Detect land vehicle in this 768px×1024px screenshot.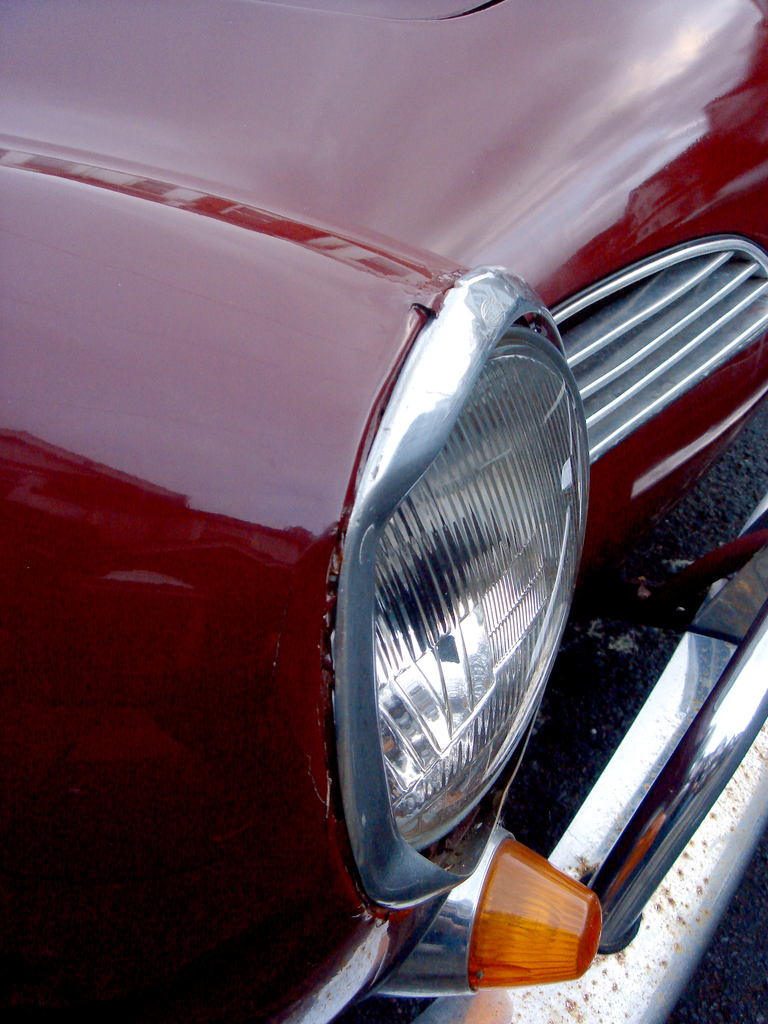
Detection: (x1=1, y1=0, x2=762, y2=1023).
